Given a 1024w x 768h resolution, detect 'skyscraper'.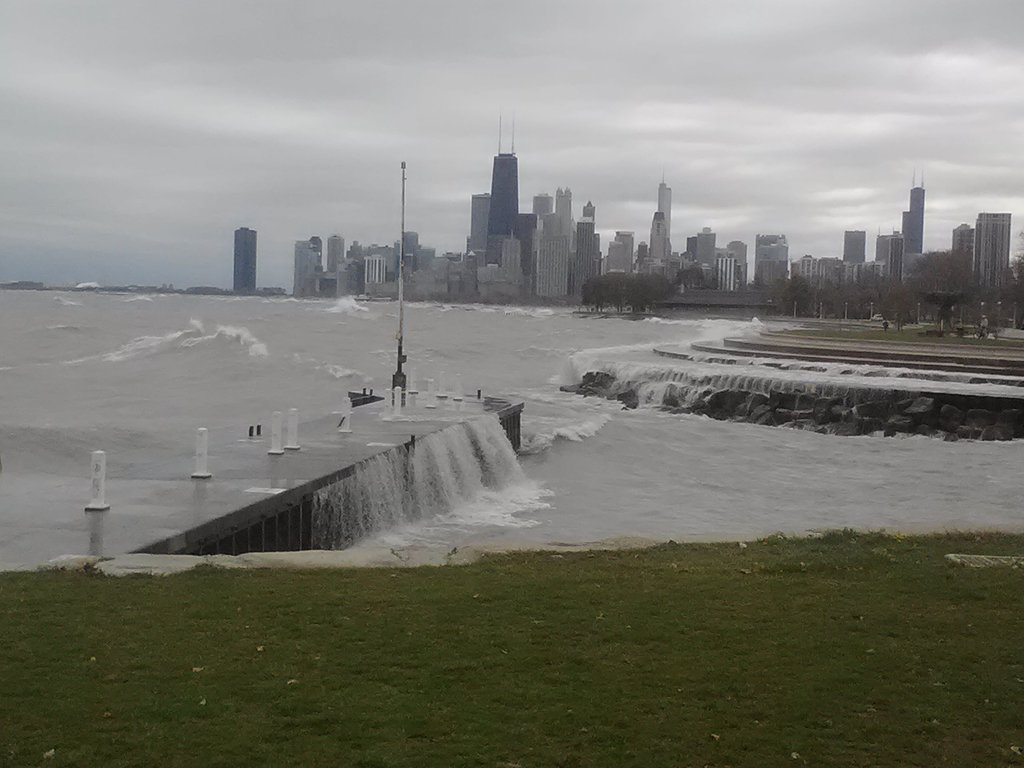
bbox=(654, 170, 674, 248).
